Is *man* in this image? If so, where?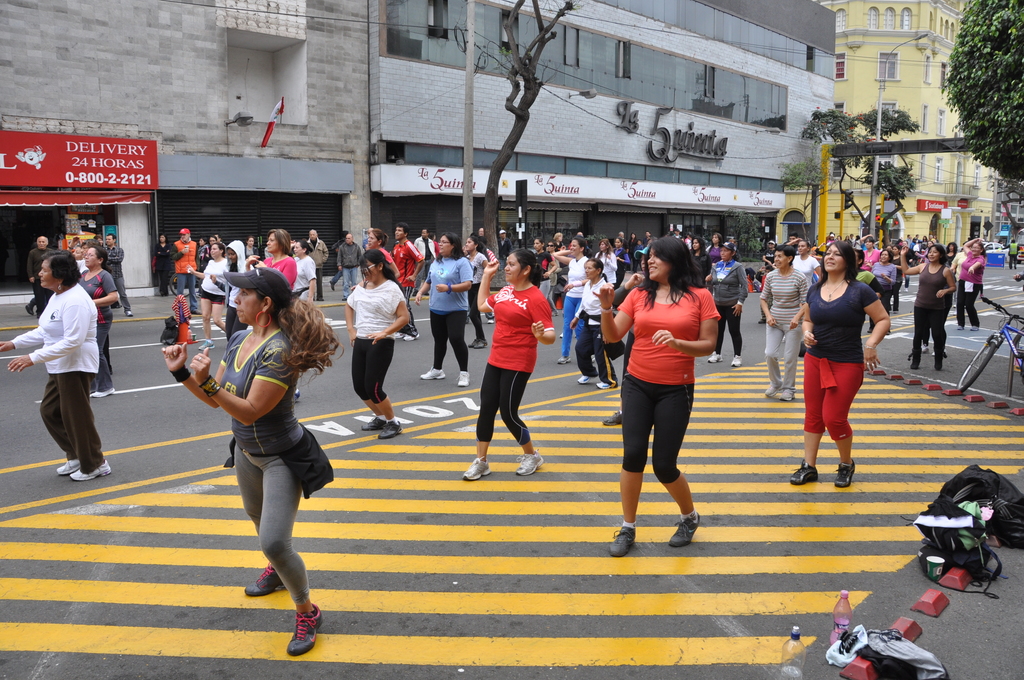
Yes, at [305, 229, 328, 305].
